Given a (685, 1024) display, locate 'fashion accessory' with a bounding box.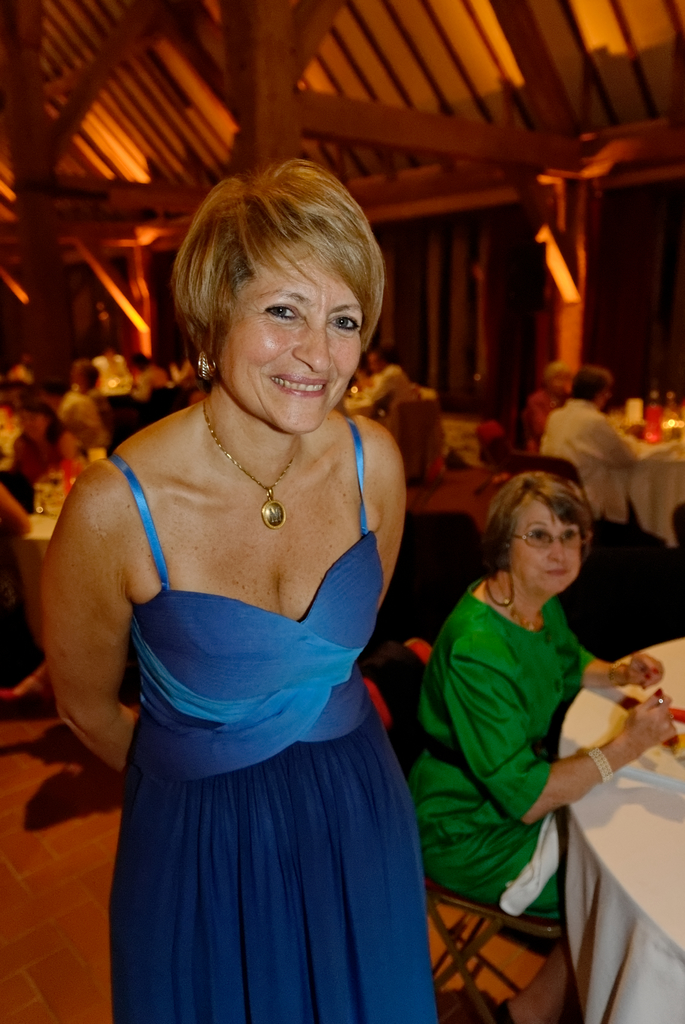
Located: box=[594, 743, 613, 781].
